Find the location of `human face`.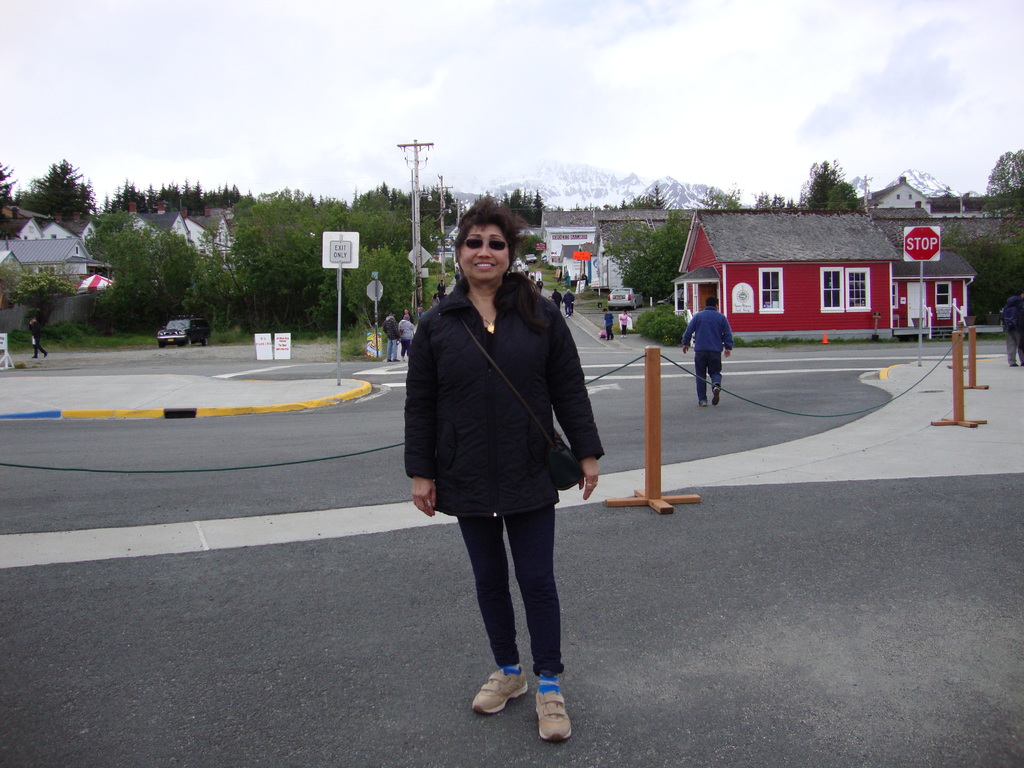
Location: (459,227,508,279).
